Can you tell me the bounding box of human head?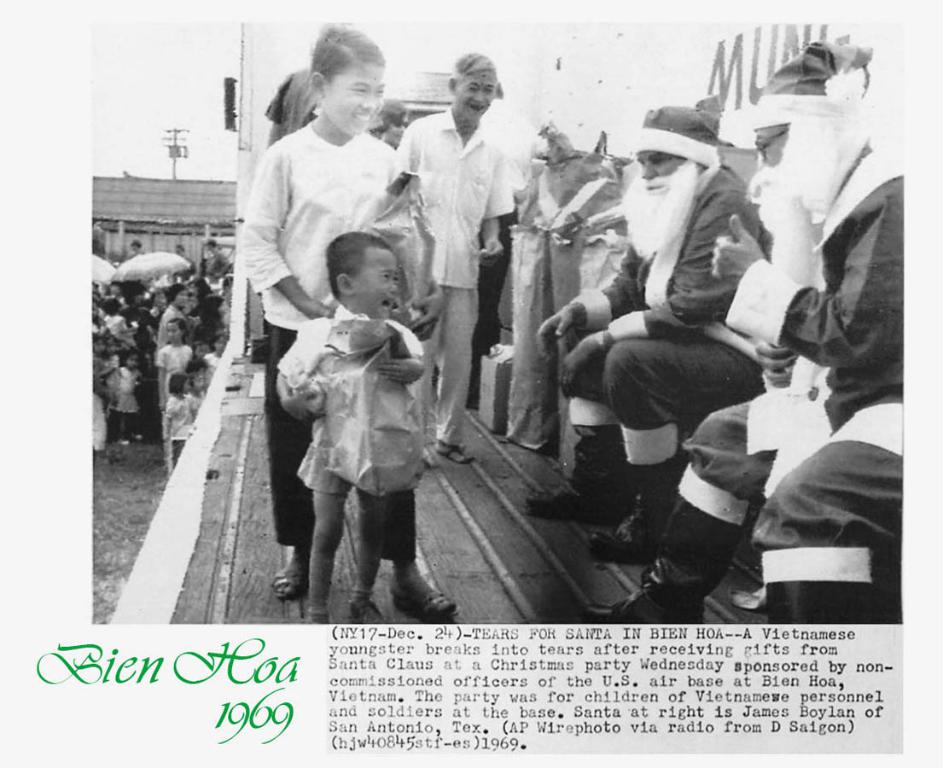
box=[445, 52, 502, 119].
